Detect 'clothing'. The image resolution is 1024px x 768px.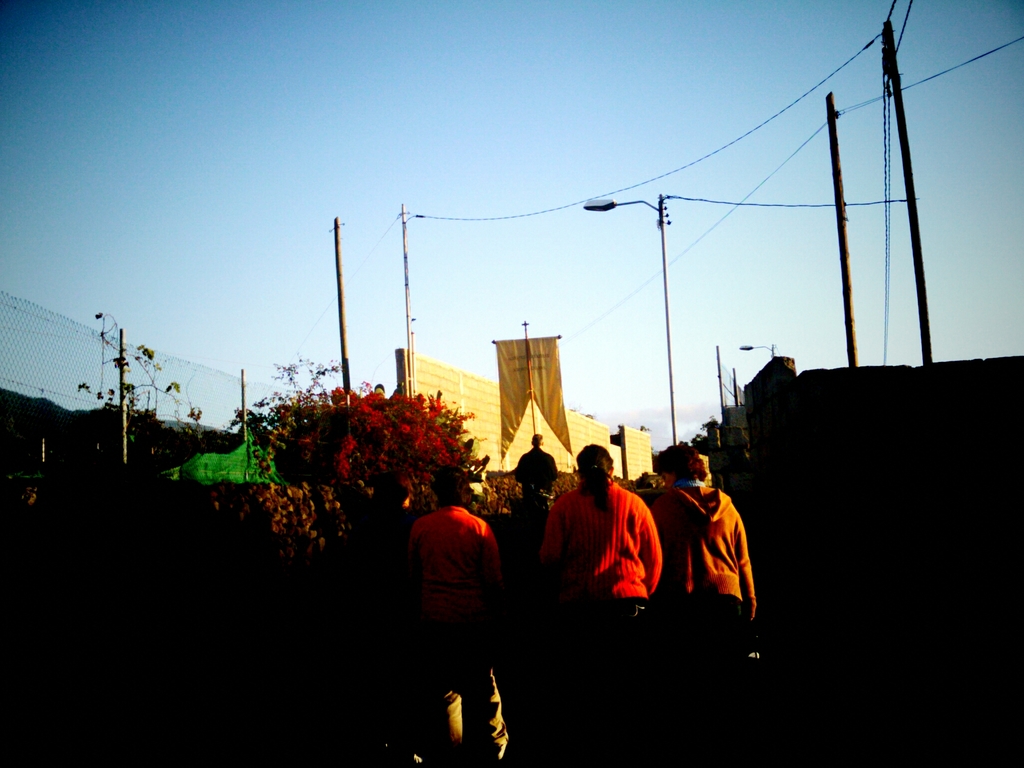
<region>542, 472, 659, 628</region>.
